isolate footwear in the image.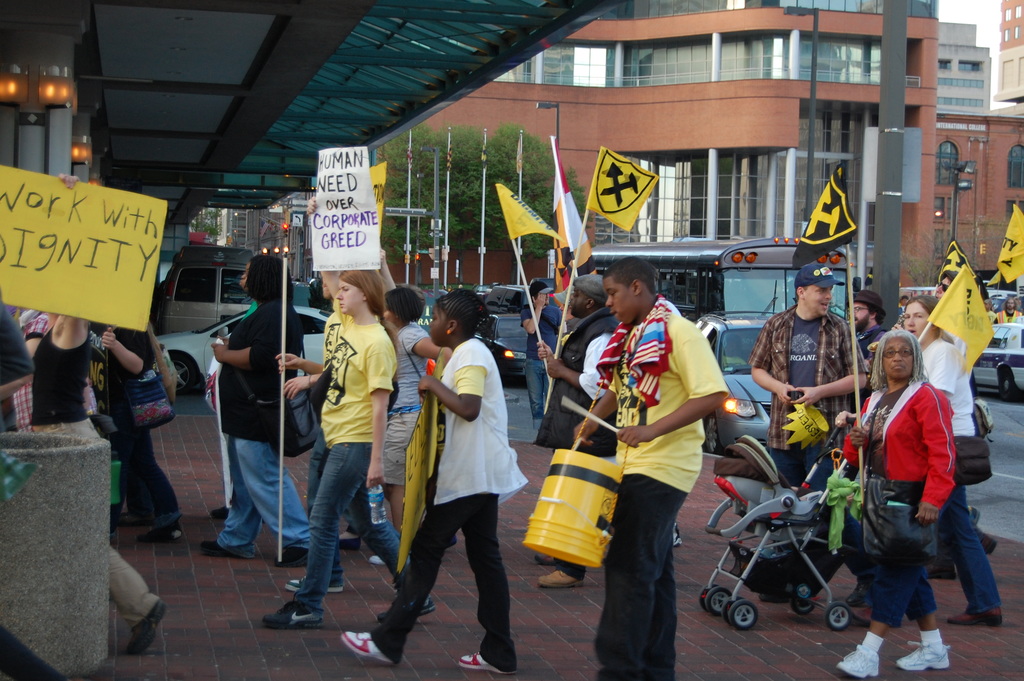
Isolated region: l=537, t=569, r=580, b=589.
